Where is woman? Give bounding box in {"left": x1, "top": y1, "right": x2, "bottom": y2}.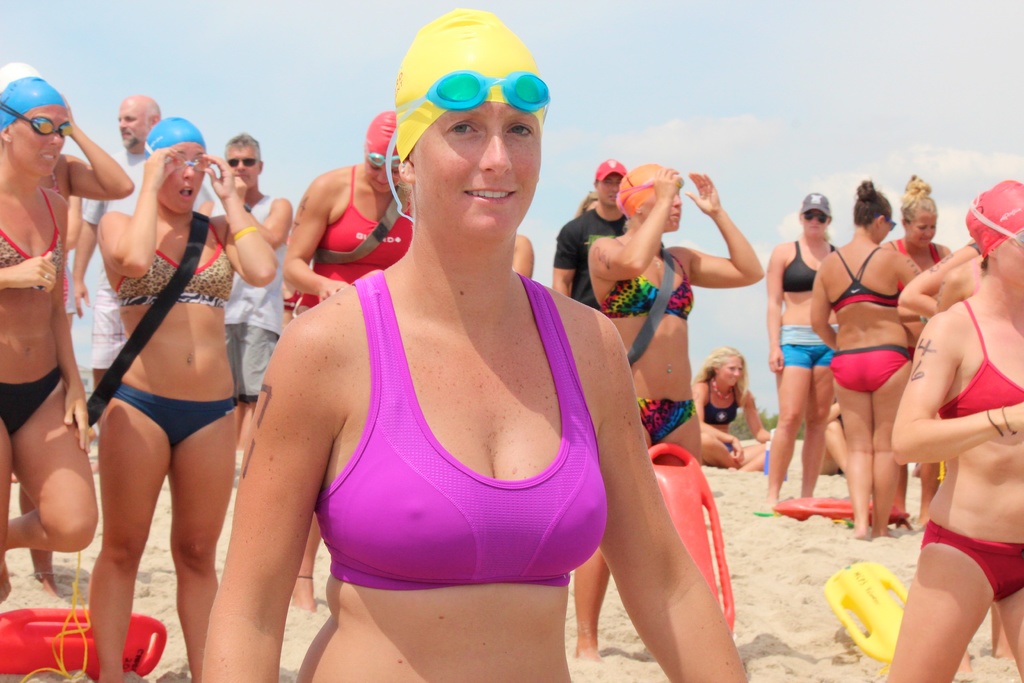
{"left": 0, "top": 76, "right": 99, "bottom": 607}.
